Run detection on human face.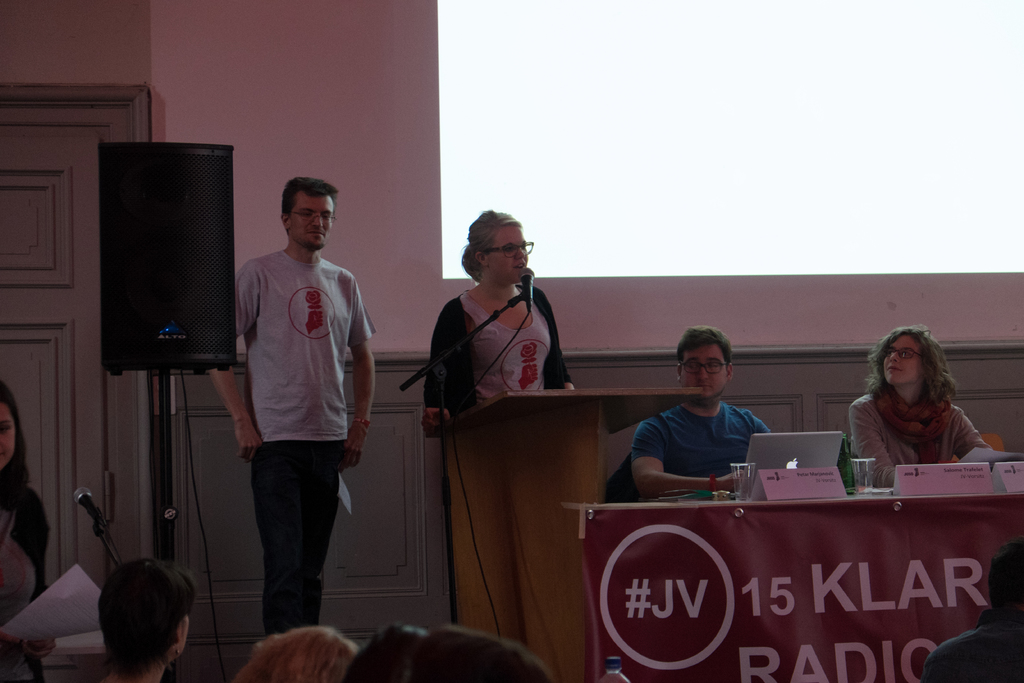
Result: BBox(0, 403, 20, 470).
